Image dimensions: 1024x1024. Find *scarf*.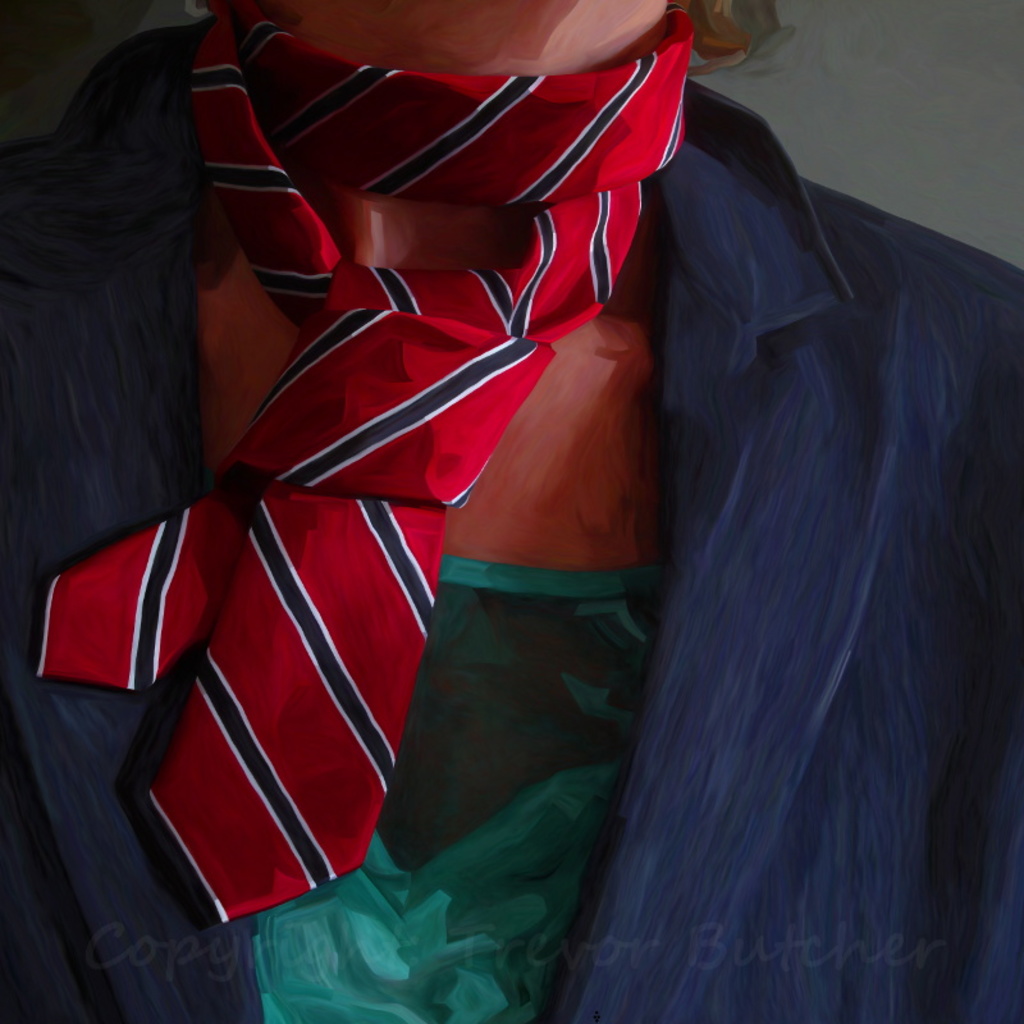
31, 0, 698, 924.
